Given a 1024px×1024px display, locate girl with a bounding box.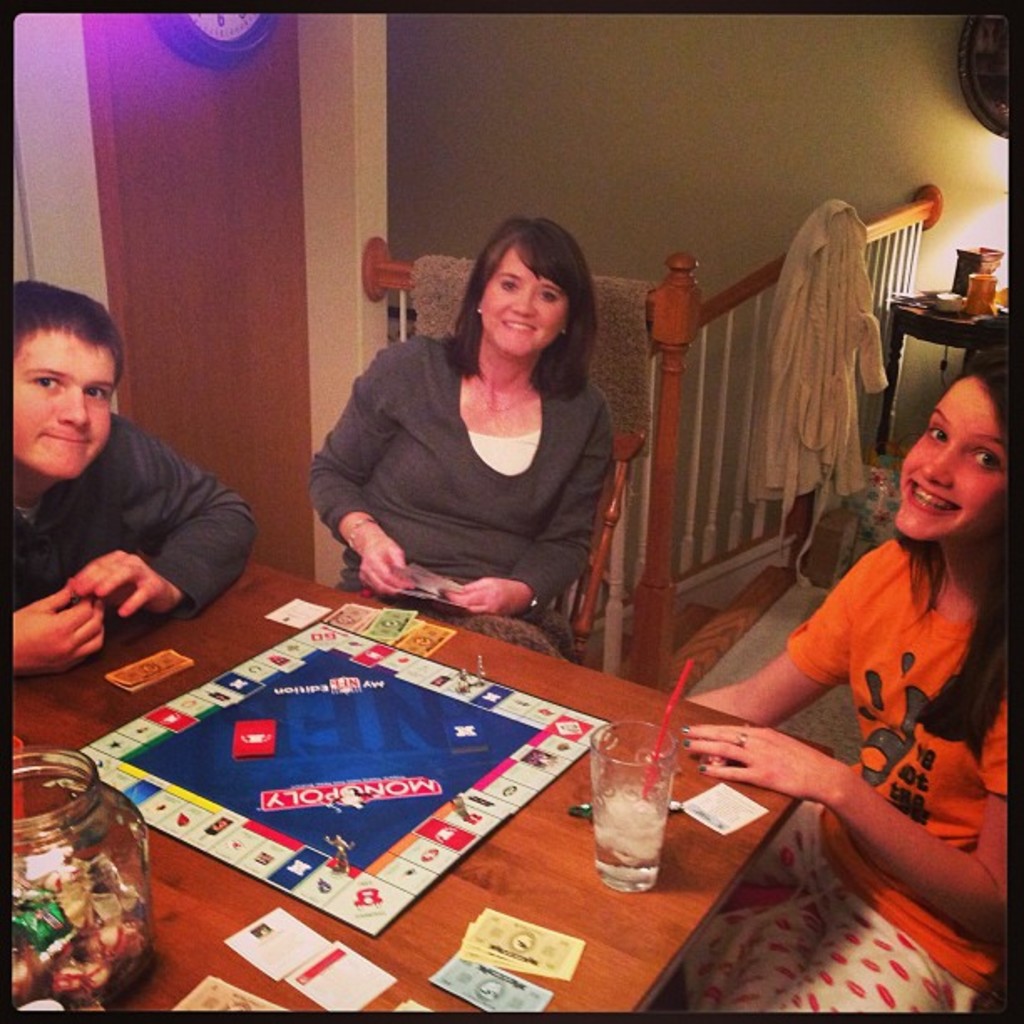
Located: box(308, 218, 617, 649).
